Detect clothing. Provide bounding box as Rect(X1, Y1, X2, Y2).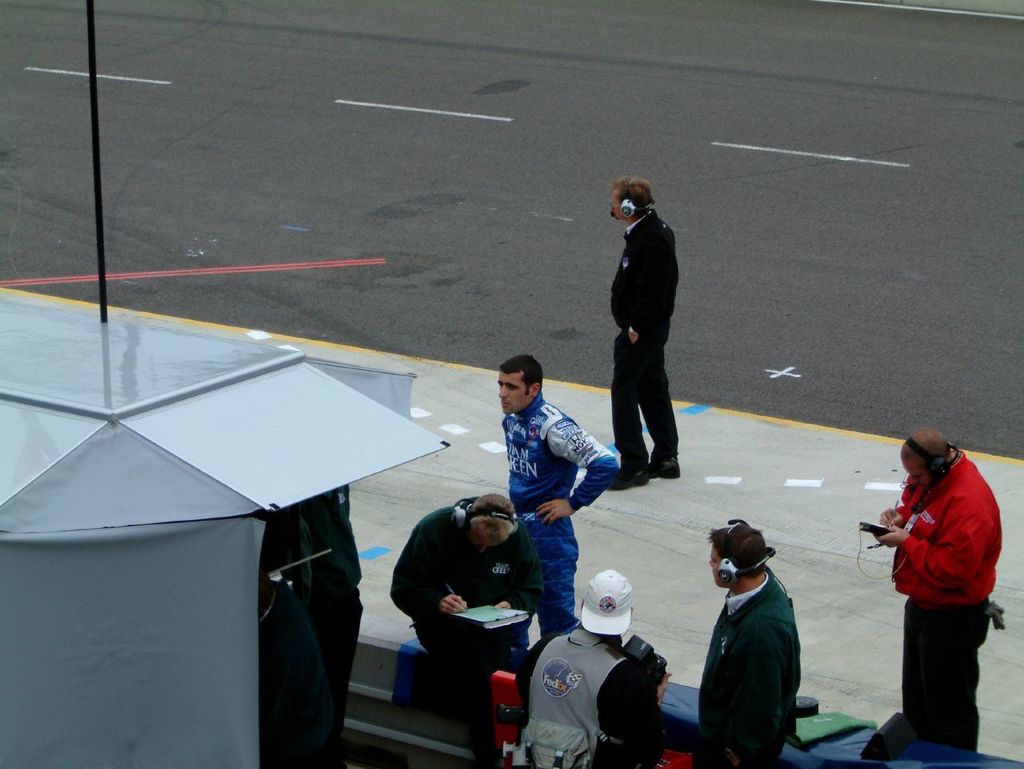
Rect(518, 635, 664, 768).
